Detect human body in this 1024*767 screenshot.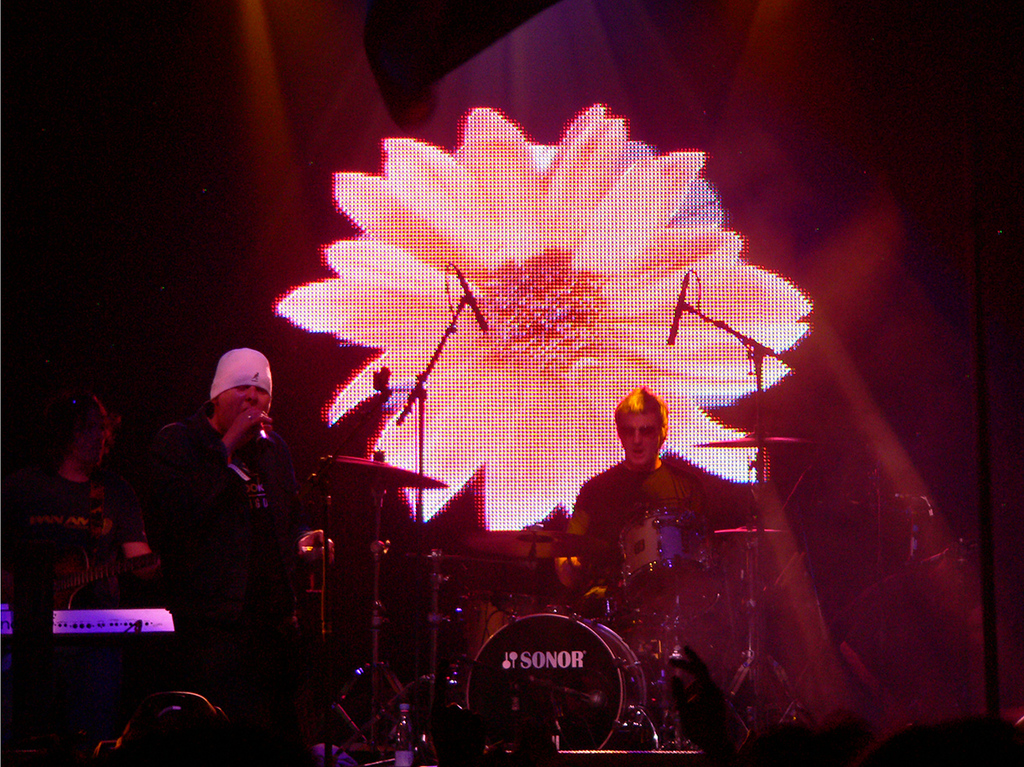
Detection: Rect(166, 350, 343, 662).
